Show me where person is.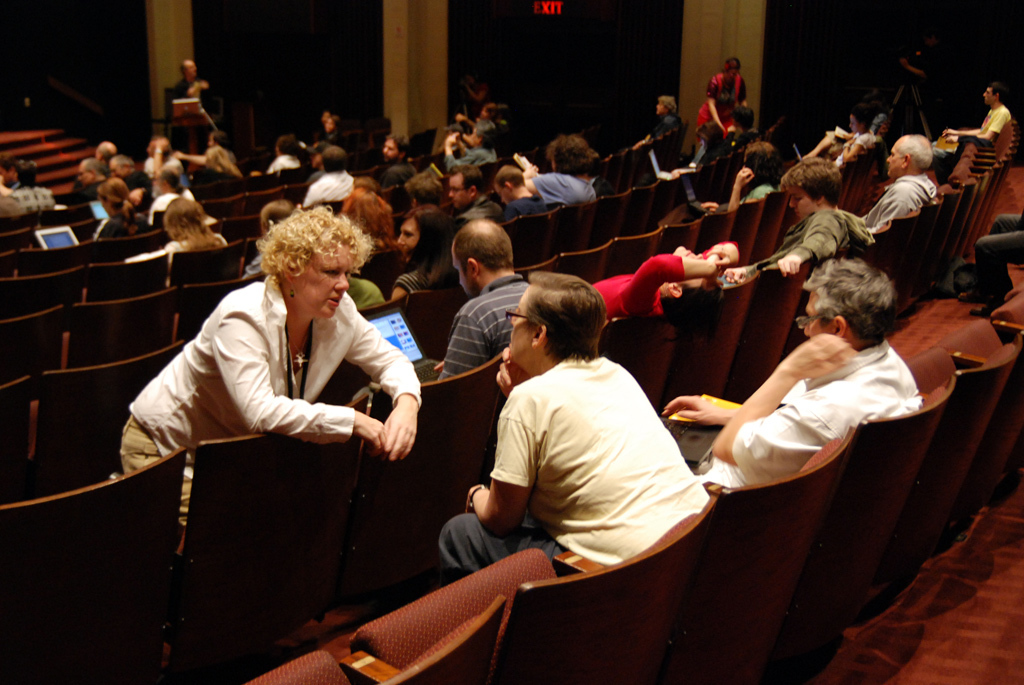
person is at bbox=(420, 274, 712, 581).
